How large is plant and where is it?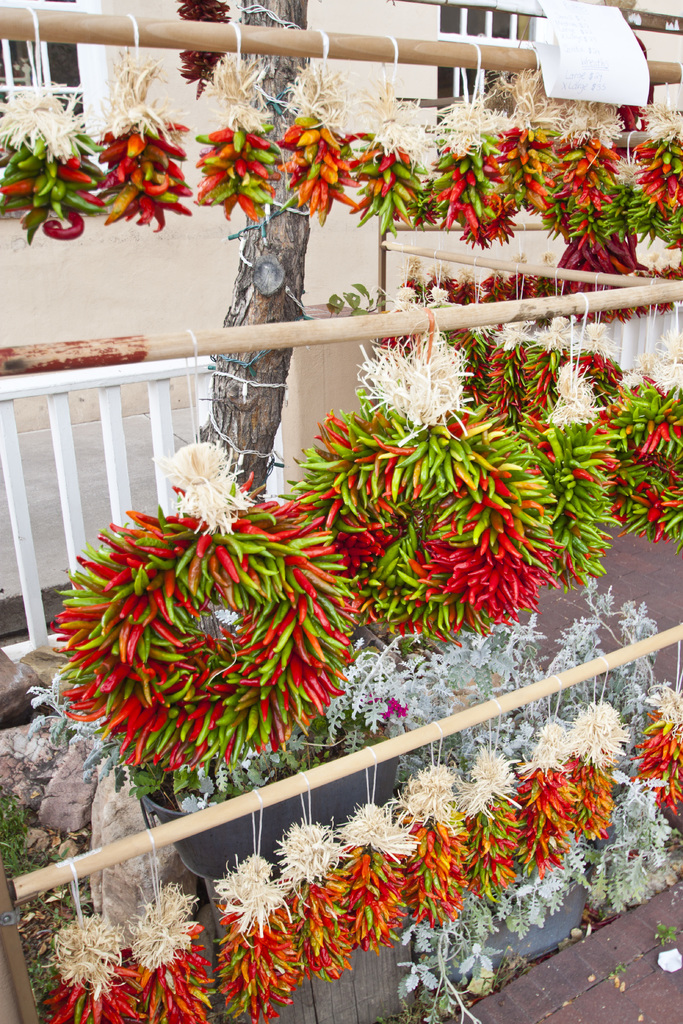
Bounding box: rect(0, 764, 99, 943).
